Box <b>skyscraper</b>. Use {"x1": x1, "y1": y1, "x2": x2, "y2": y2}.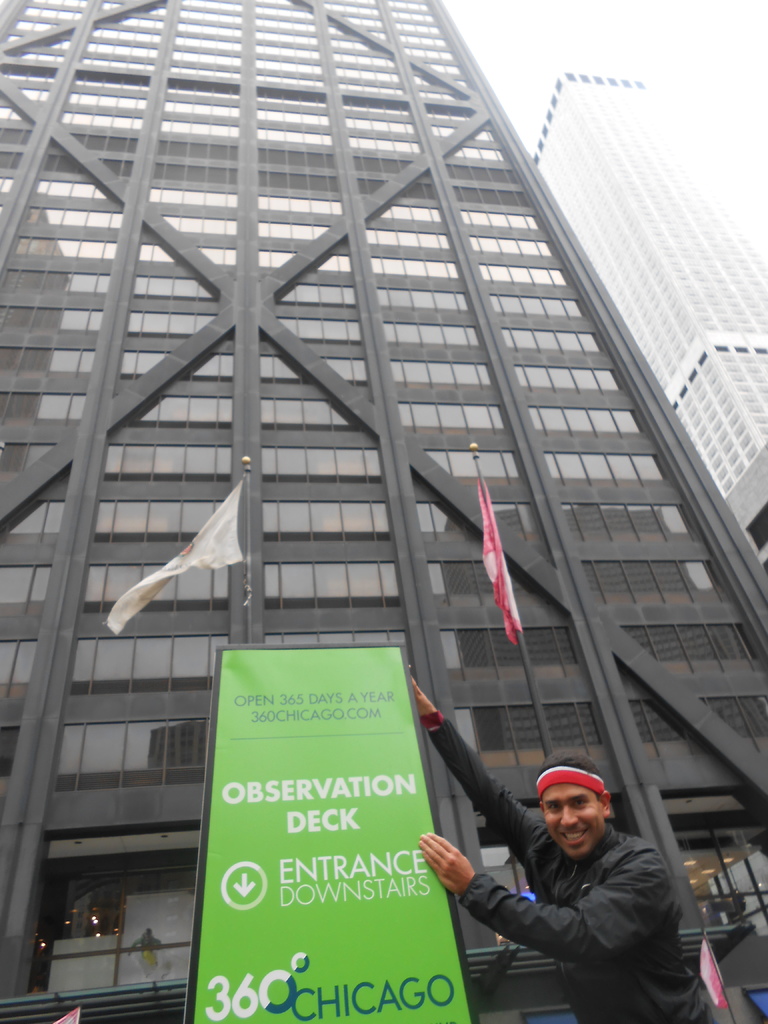
{"x1": 524, "y1": 68, "x2": 767, "y2": 574}.
